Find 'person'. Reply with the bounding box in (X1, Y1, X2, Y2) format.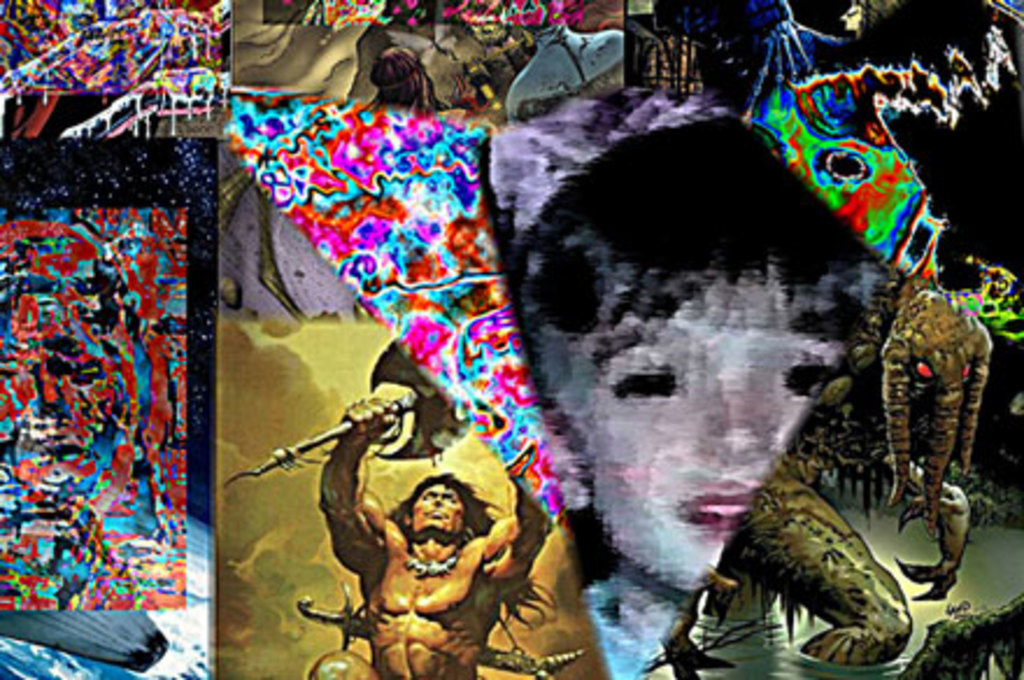
(365, 44, 489, 121).
